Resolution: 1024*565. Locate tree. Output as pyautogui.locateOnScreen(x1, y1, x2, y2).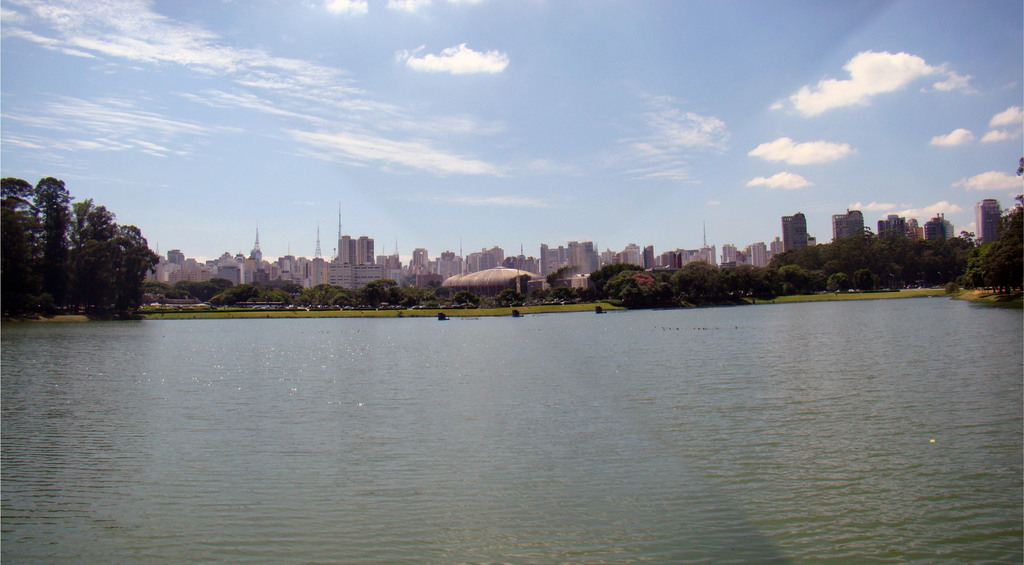
pyautogui.locateOnScreen(308, 282, 329, 303).
